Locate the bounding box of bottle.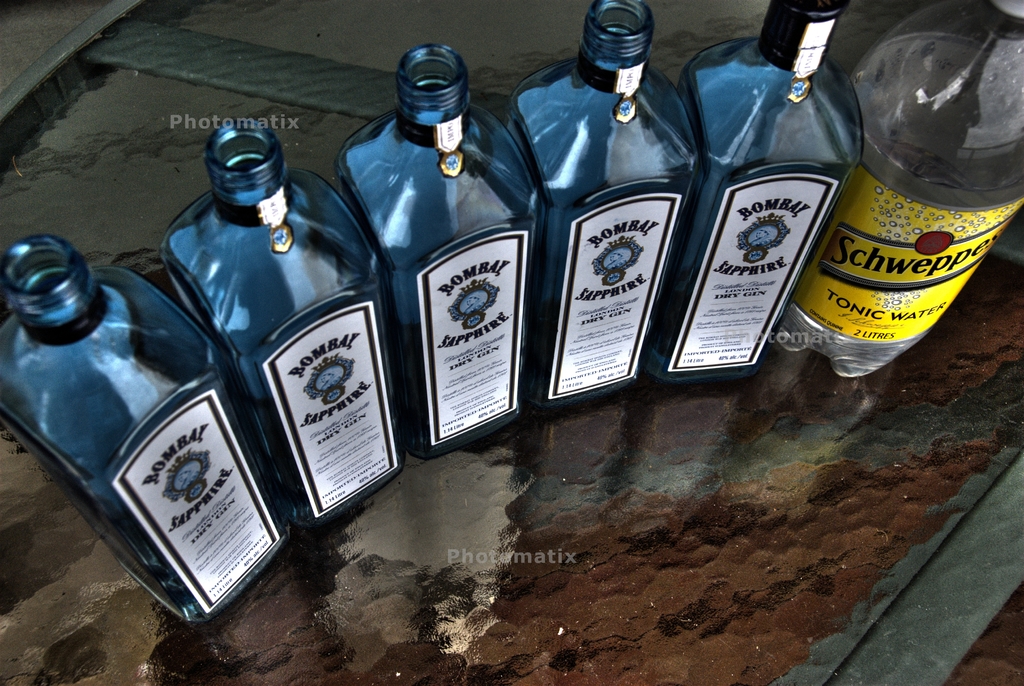
Bounding box: pyautogui.locateOnScreen(149, 122, 412, 539).
